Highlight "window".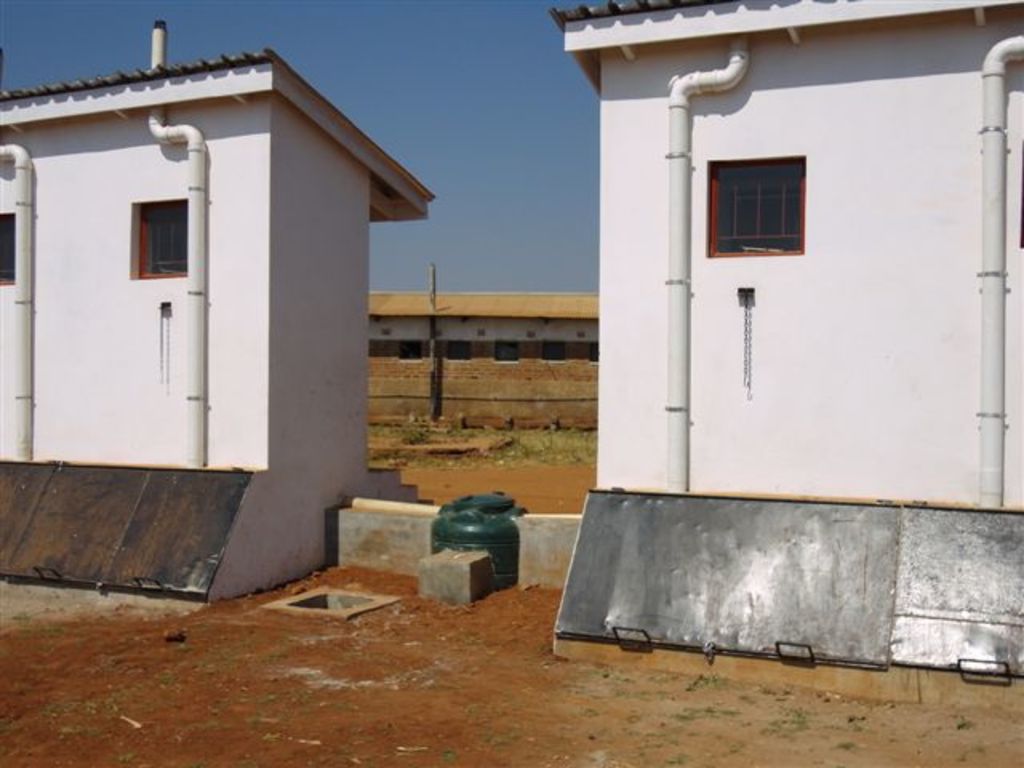
Highlighted region: box=[704, 158, 808, 256].
